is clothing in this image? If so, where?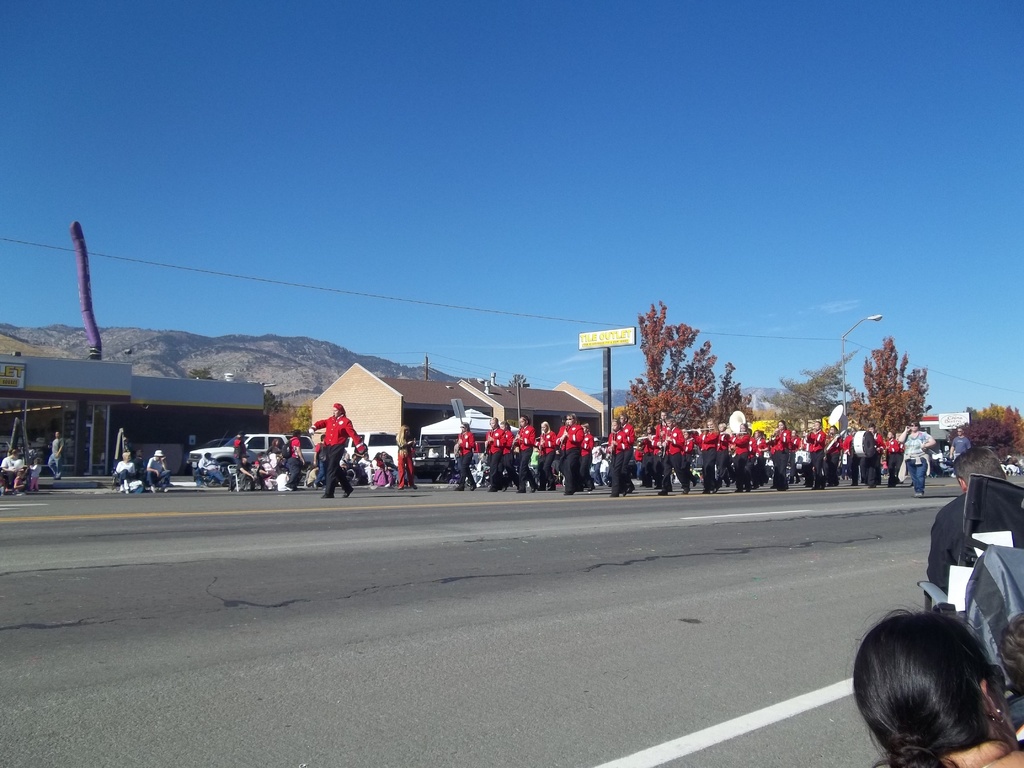
Yes, at {"x1": 29, "y1": 463, "x2": 44, "y2": 490}.
